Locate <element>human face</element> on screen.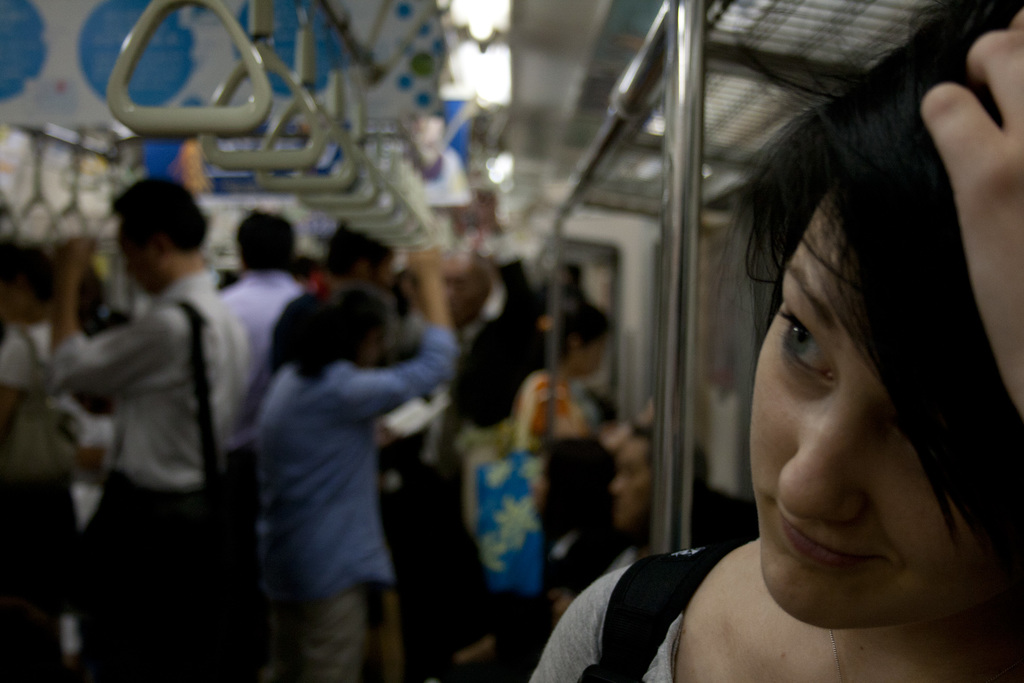
On screen at box=[753, 199, 991, 630].
